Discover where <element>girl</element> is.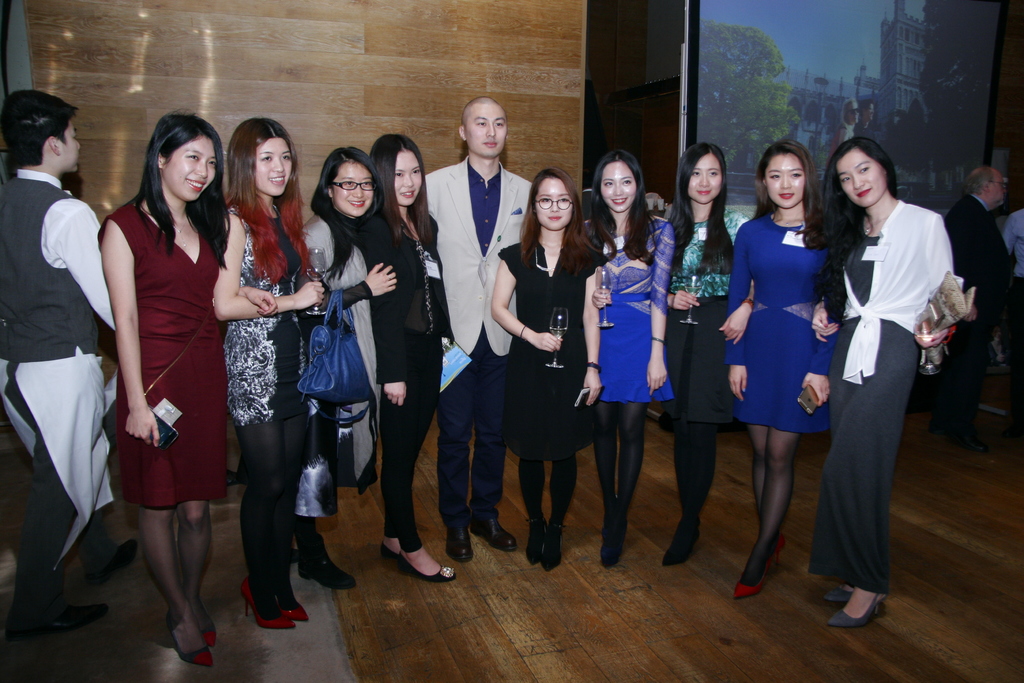
Discovered at detection(358, 134, 458, 580).
